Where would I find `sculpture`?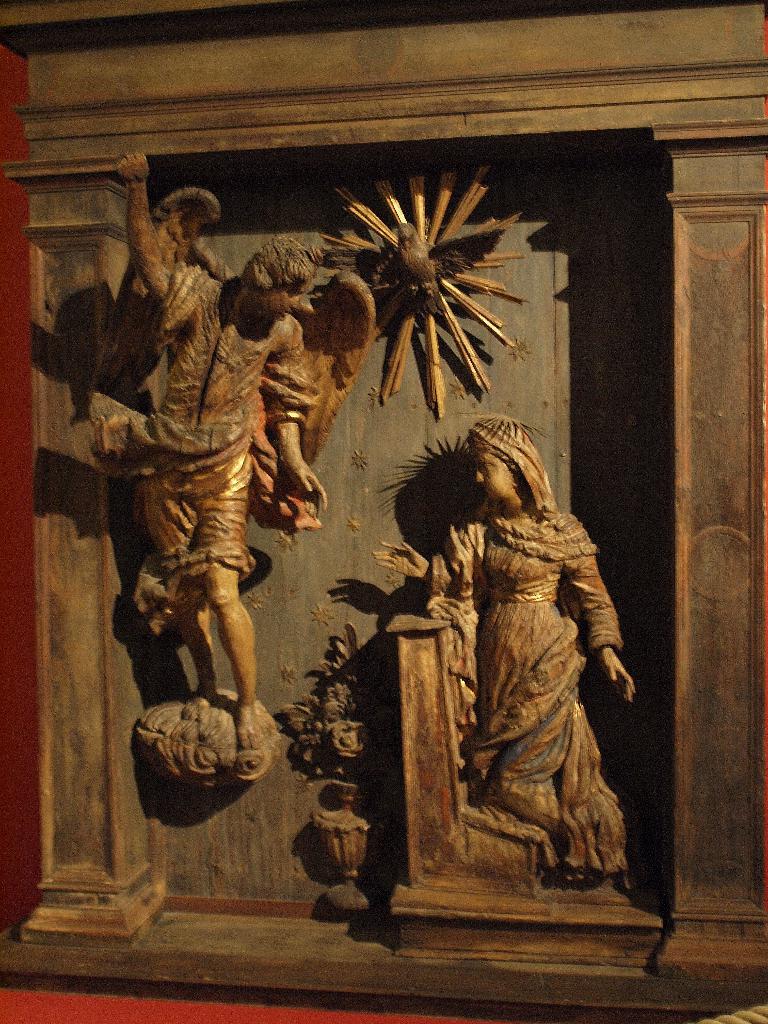
At x1=77 y1=159 x2=319 y2=845.
